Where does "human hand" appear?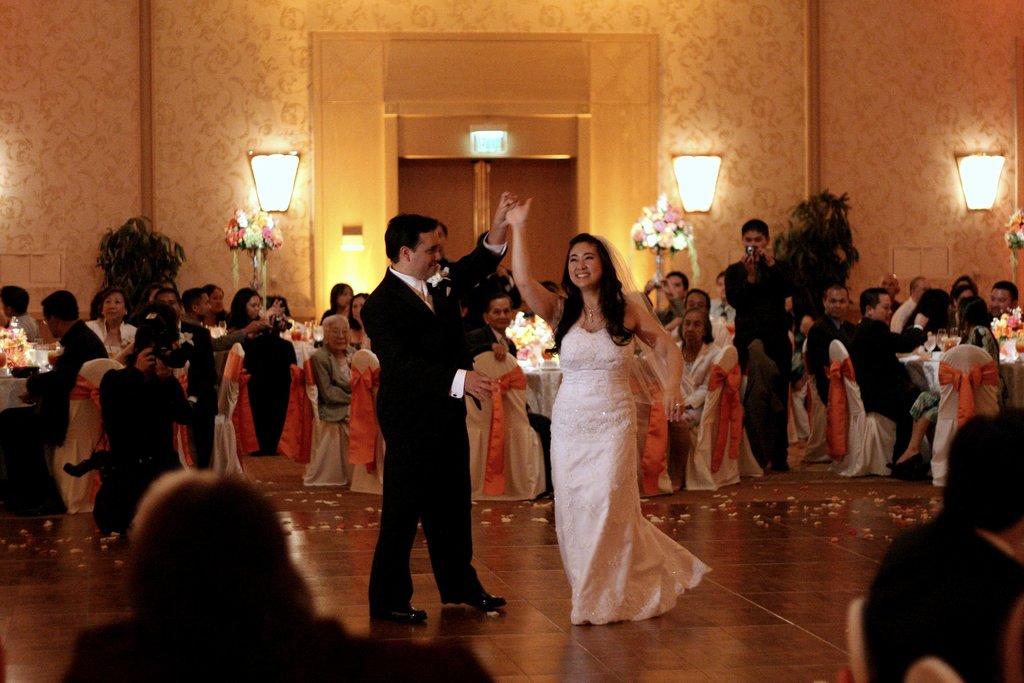
Appears at pyautogui.locateOnScreen(754, 248, 770, 265).
